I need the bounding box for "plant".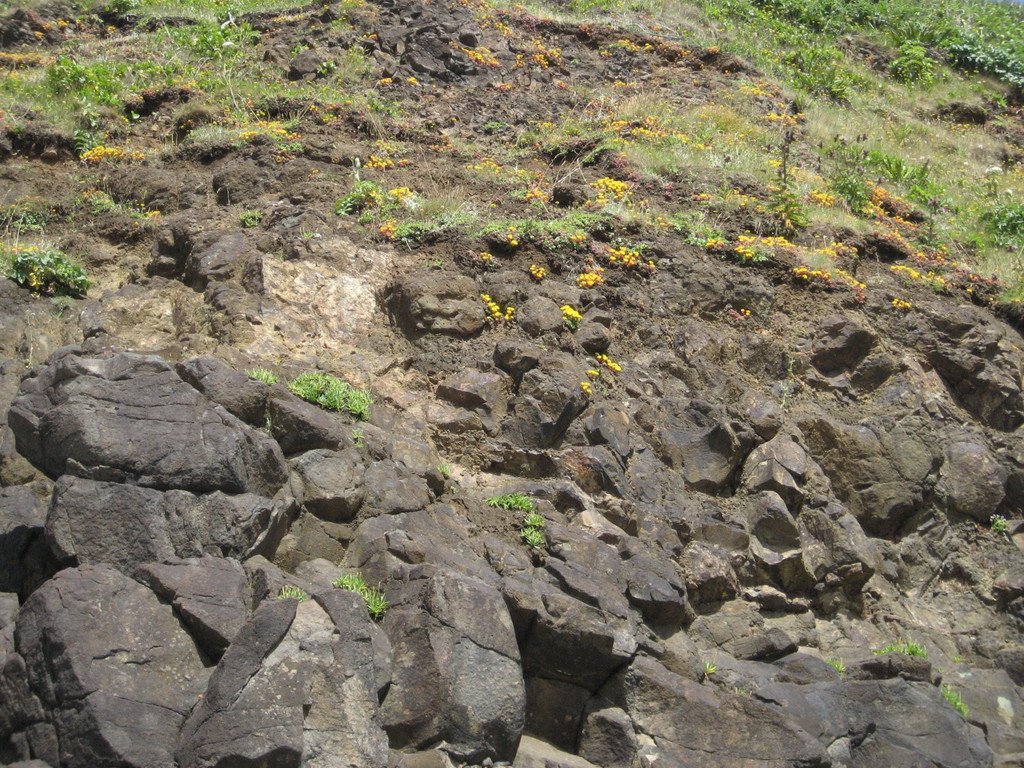
Here it is: detection(707, 657, 724, 682).
